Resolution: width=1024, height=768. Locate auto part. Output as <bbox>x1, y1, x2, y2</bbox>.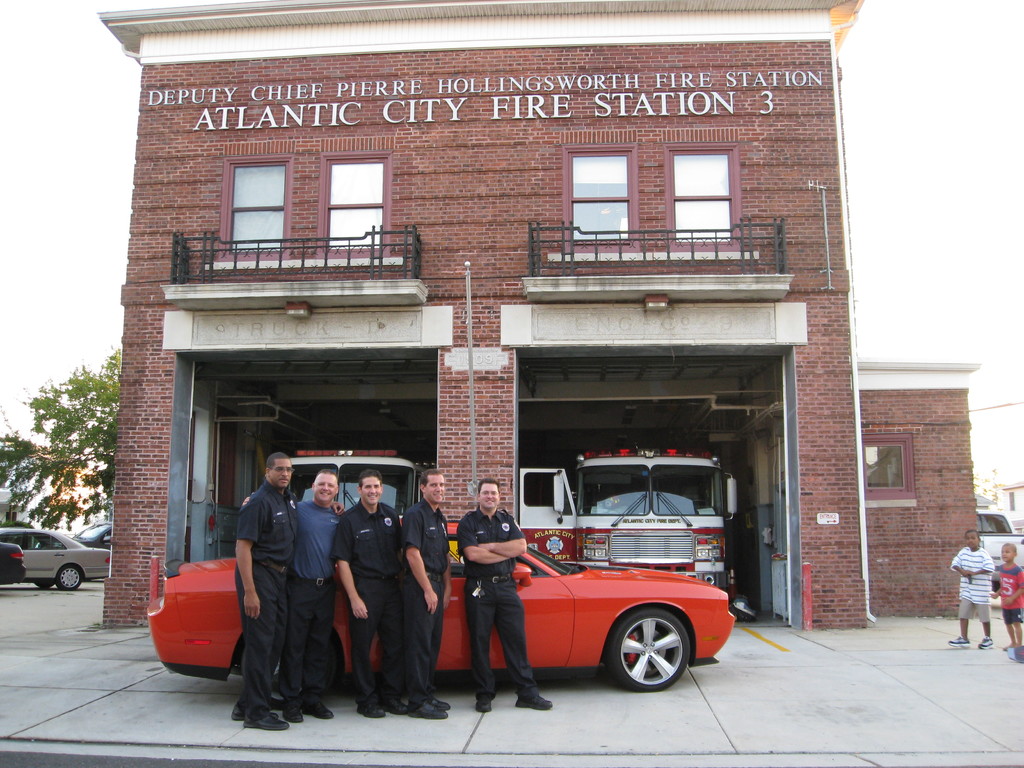
<bbox>609, 609, 694, 690</bbox>.
